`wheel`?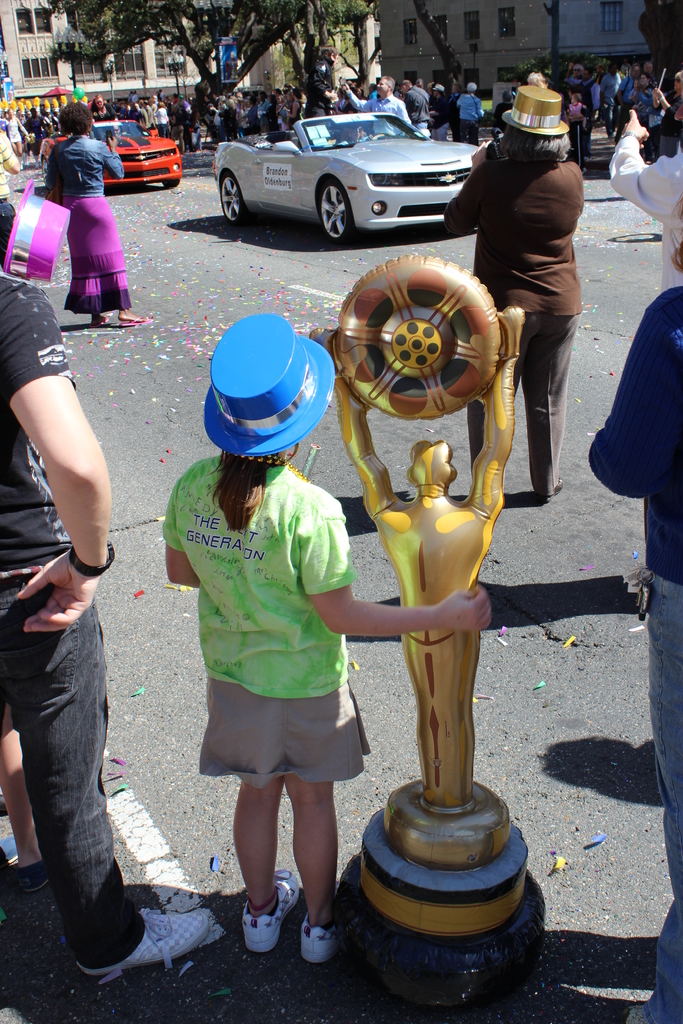
region(333, 252, 506, 426)
